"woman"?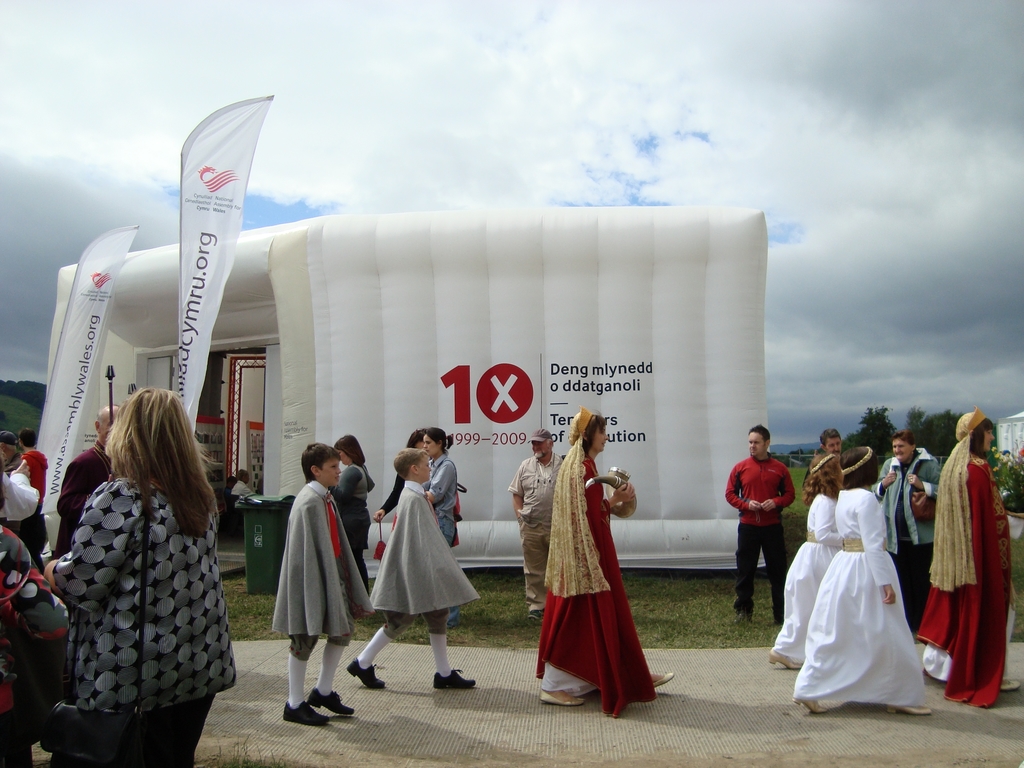
x1=537, y1=404, x2=675, y2=710
